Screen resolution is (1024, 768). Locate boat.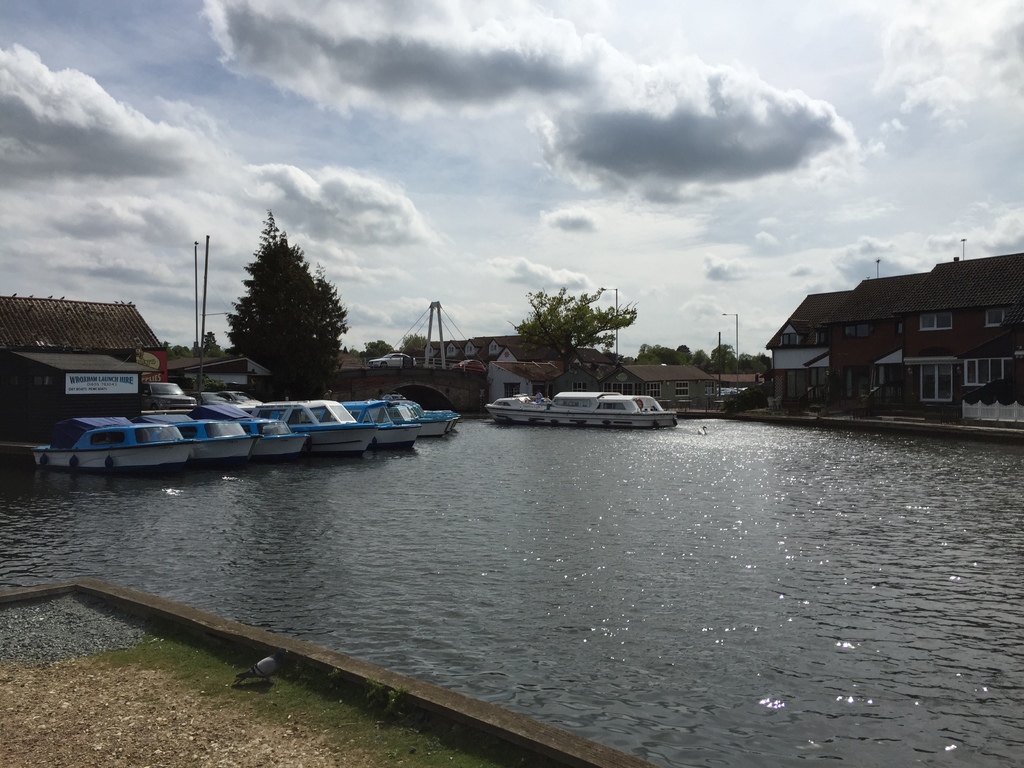
401,395,452,441.
